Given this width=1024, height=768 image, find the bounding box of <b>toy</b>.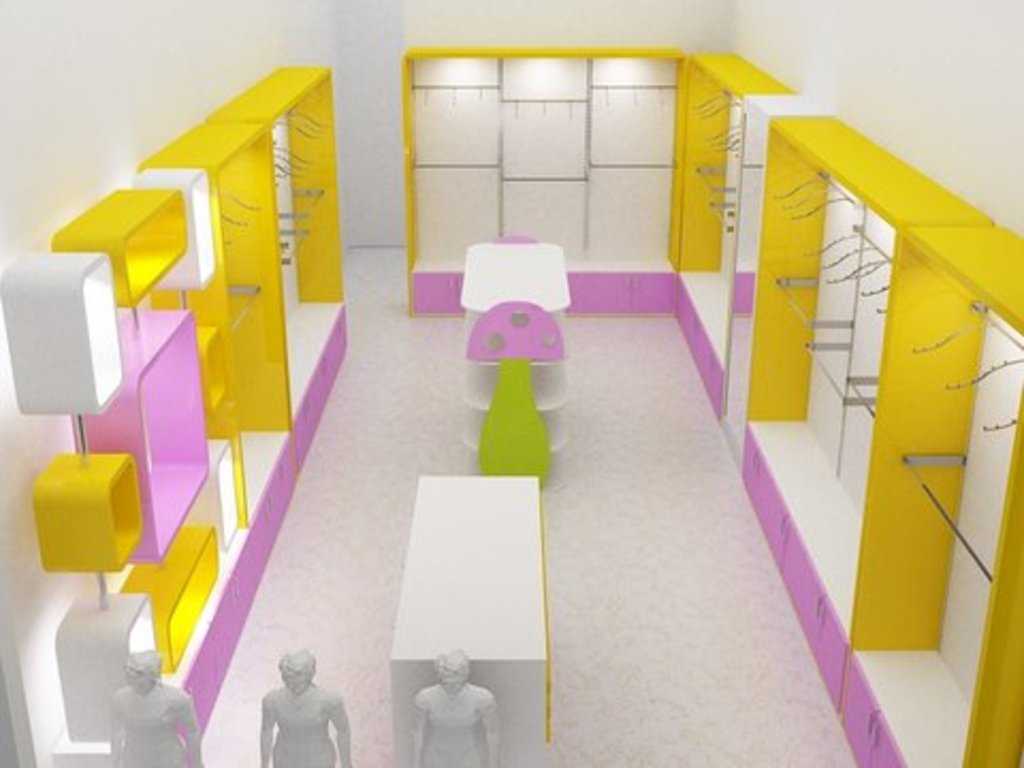
(378, 36, 1022, 766).
